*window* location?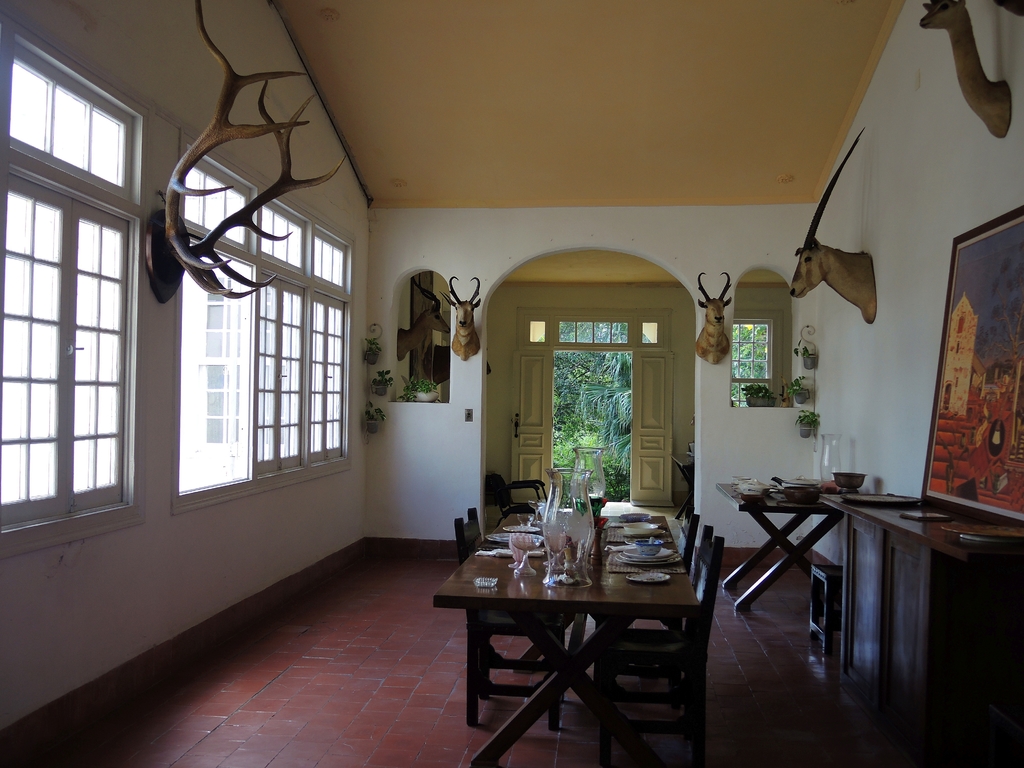
{"left": 736, "top": 314, "right": 773, "bottom": 409}
